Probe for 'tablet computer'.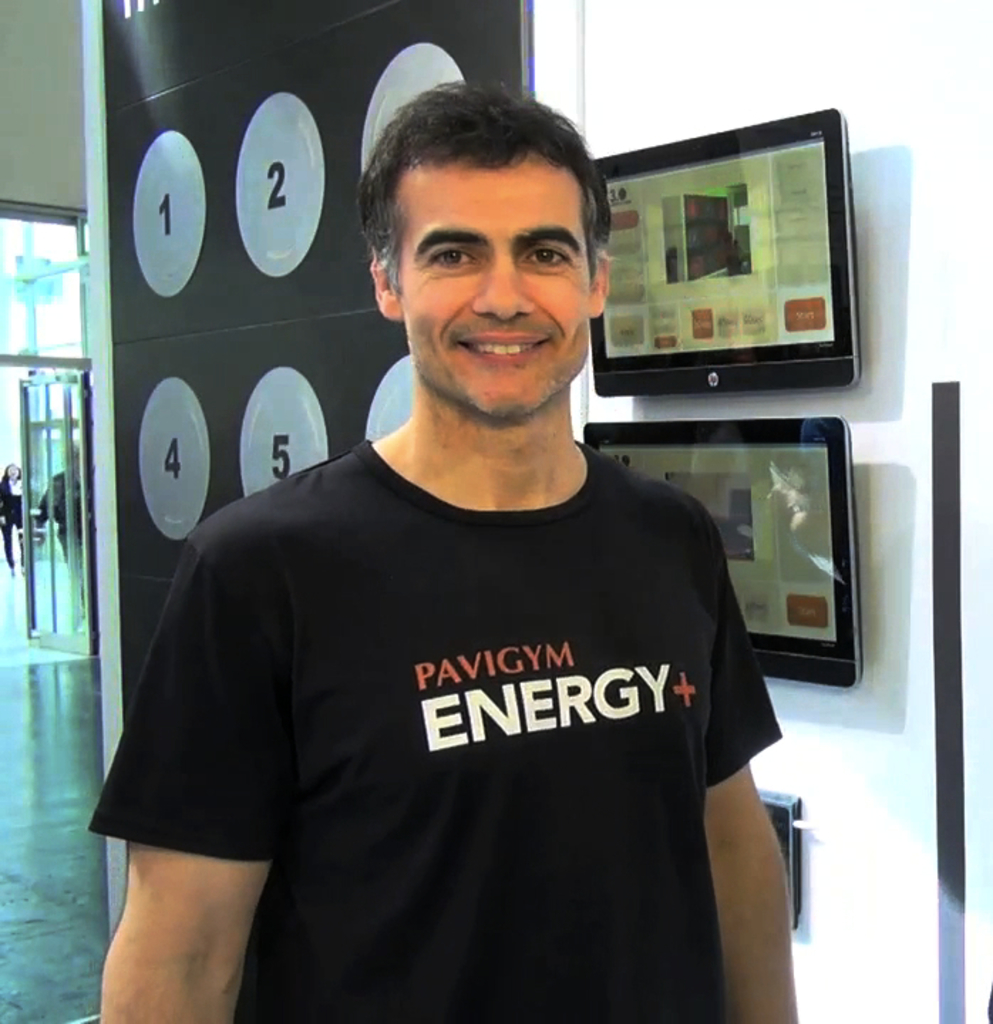
Probe result: [583, 414, 861, 693].
